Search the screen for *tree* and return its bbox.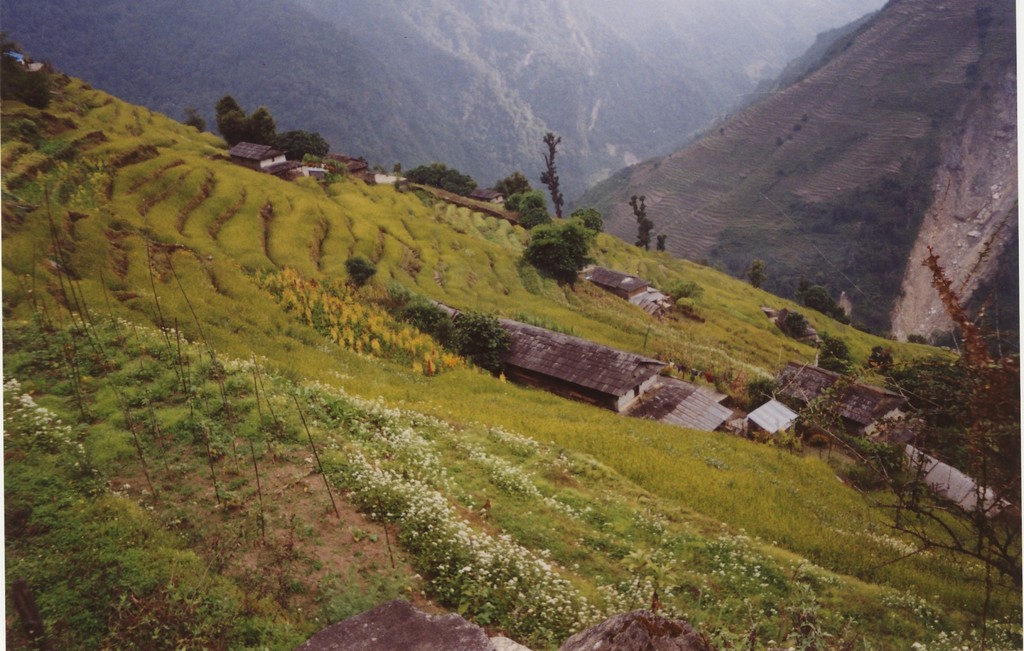
Found: box(929, 325, 964, 354).
